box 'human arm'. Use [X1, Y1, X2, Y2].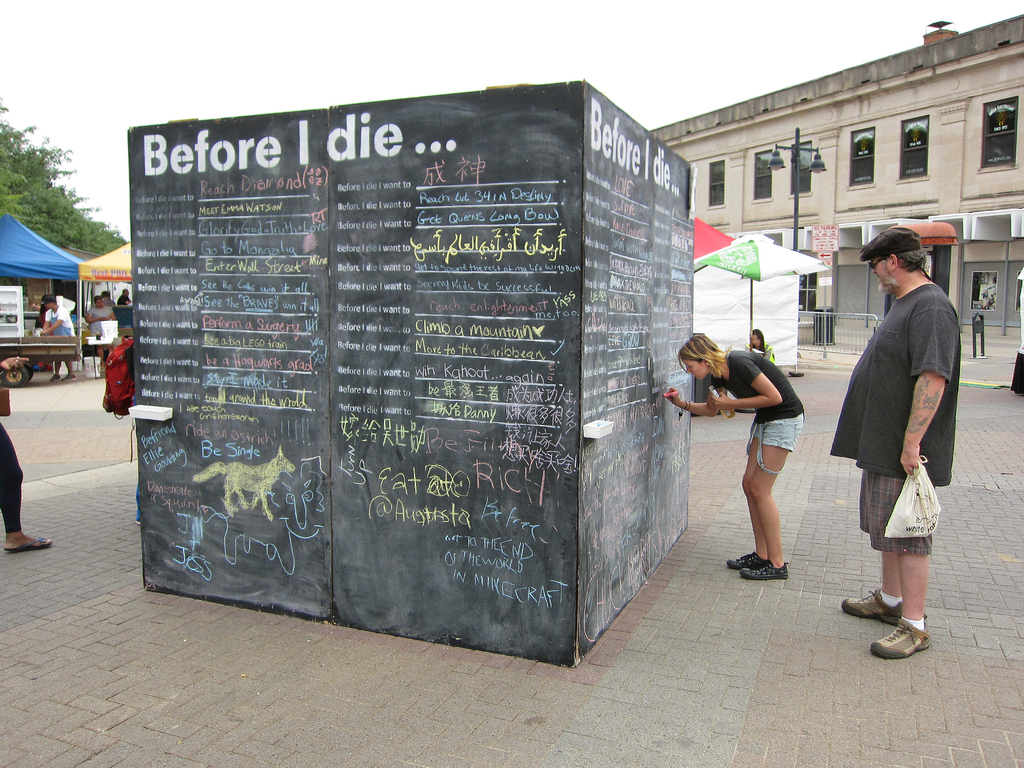
[710, 355, 783, 414].
